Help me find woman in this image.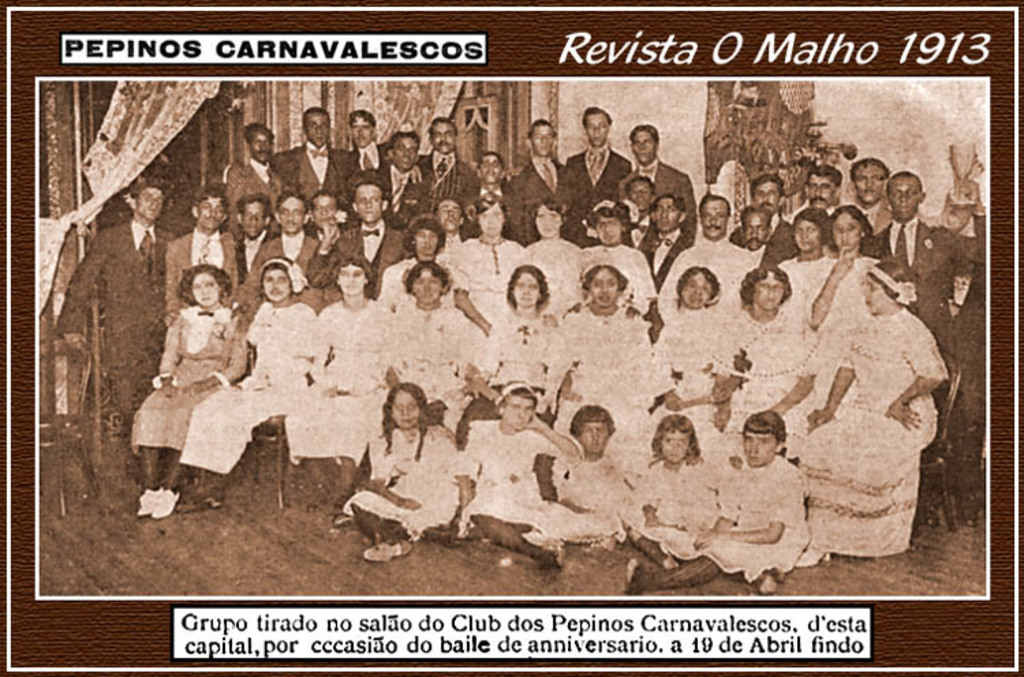
Found it: l=348, t=388, r=470, b=565.
